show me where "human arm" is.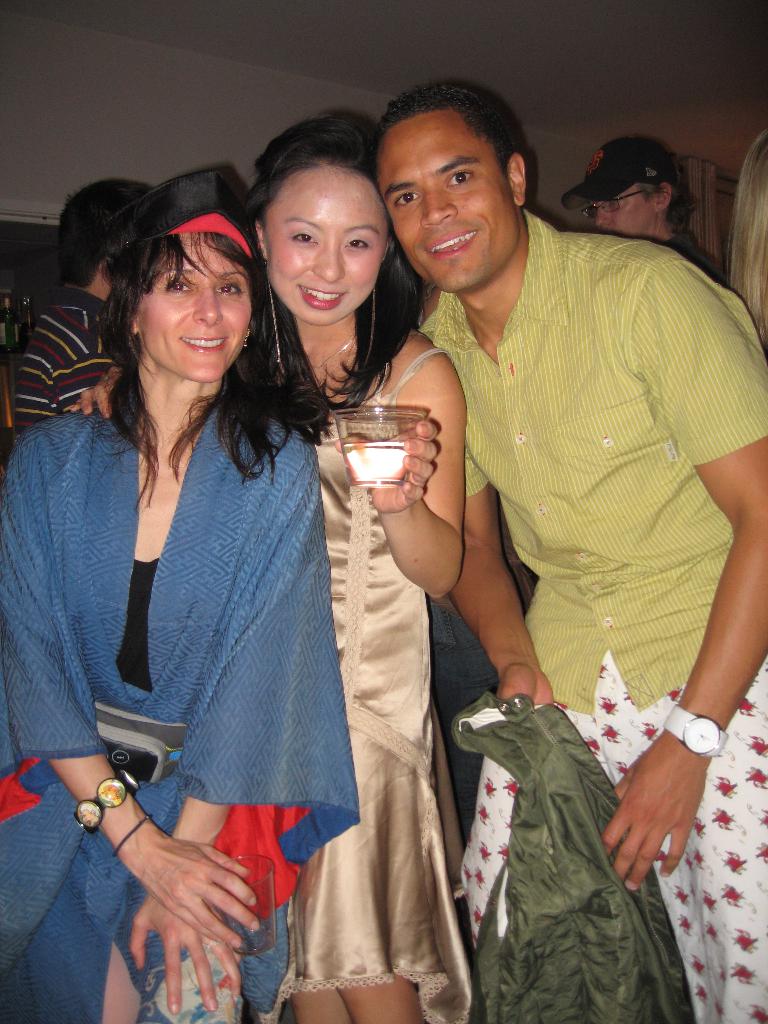
"human arm" is at detection(326, 351, 461, 620).
